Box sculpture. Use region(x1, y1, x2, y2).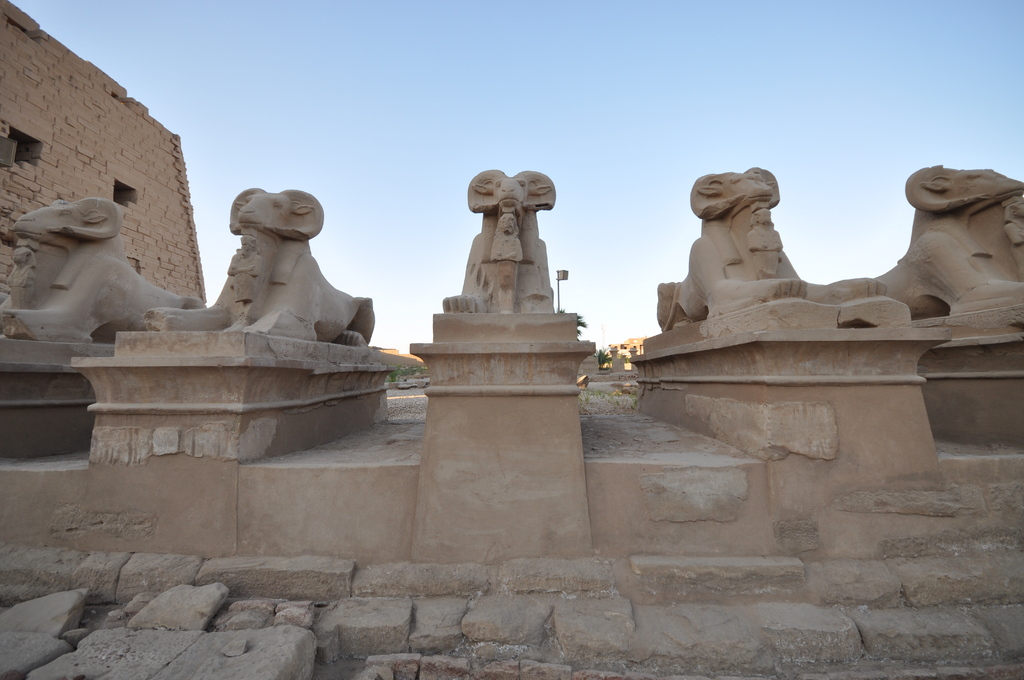
region(138, 188, 380, 353).
